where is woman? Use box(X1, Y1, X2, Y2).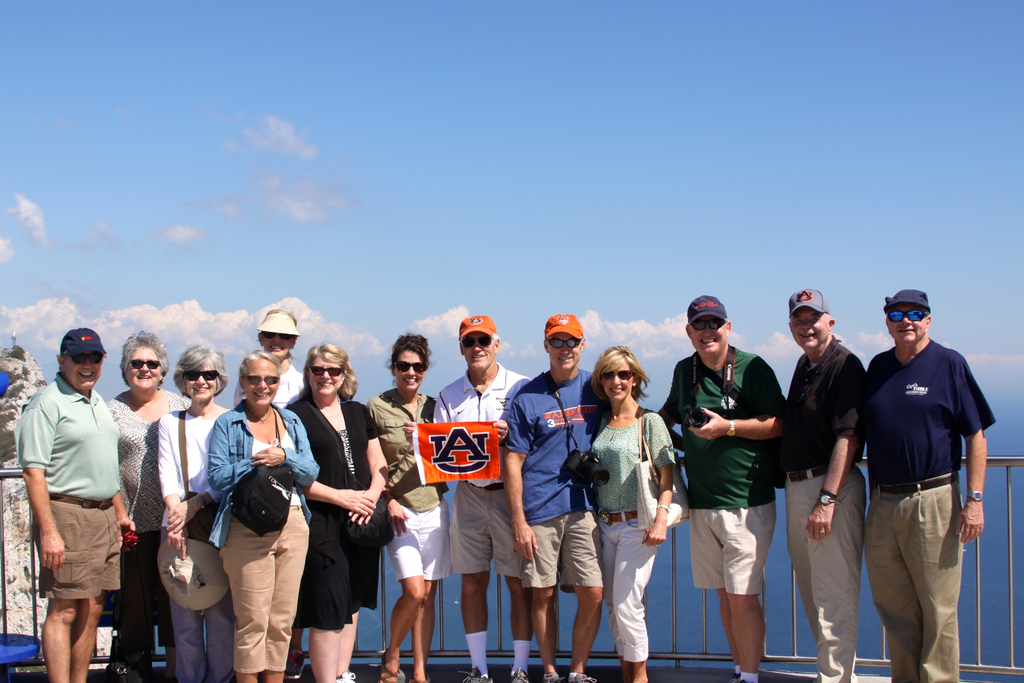
box(203, 349, 324, 682).
